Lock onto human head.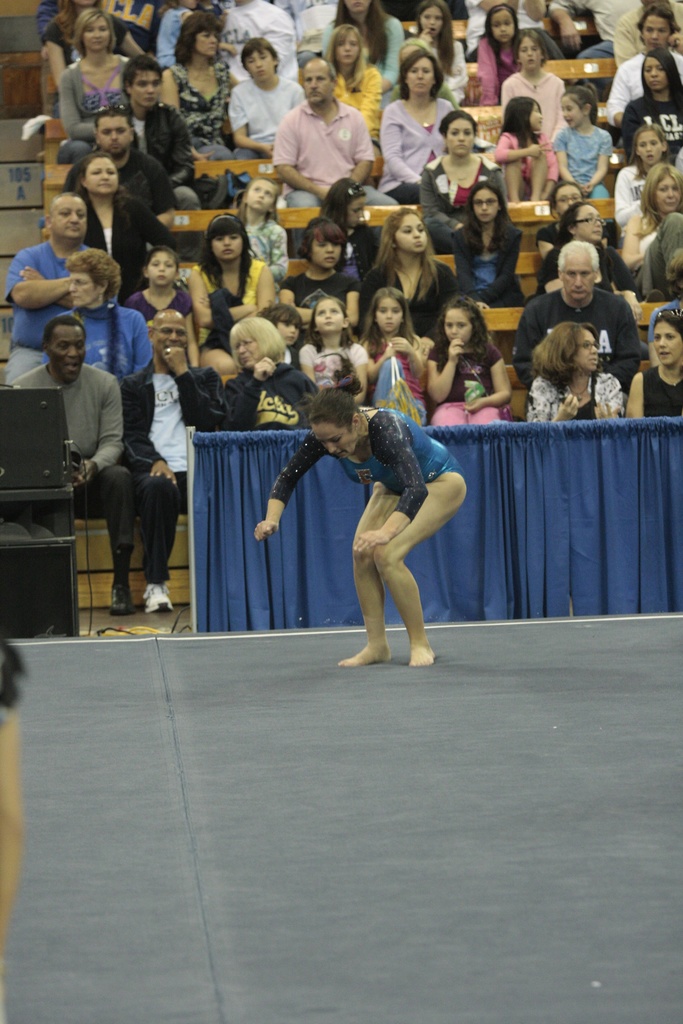
Locked: {"x1": 327, "y1": 175, "x2": 367, "y2": 232}.
